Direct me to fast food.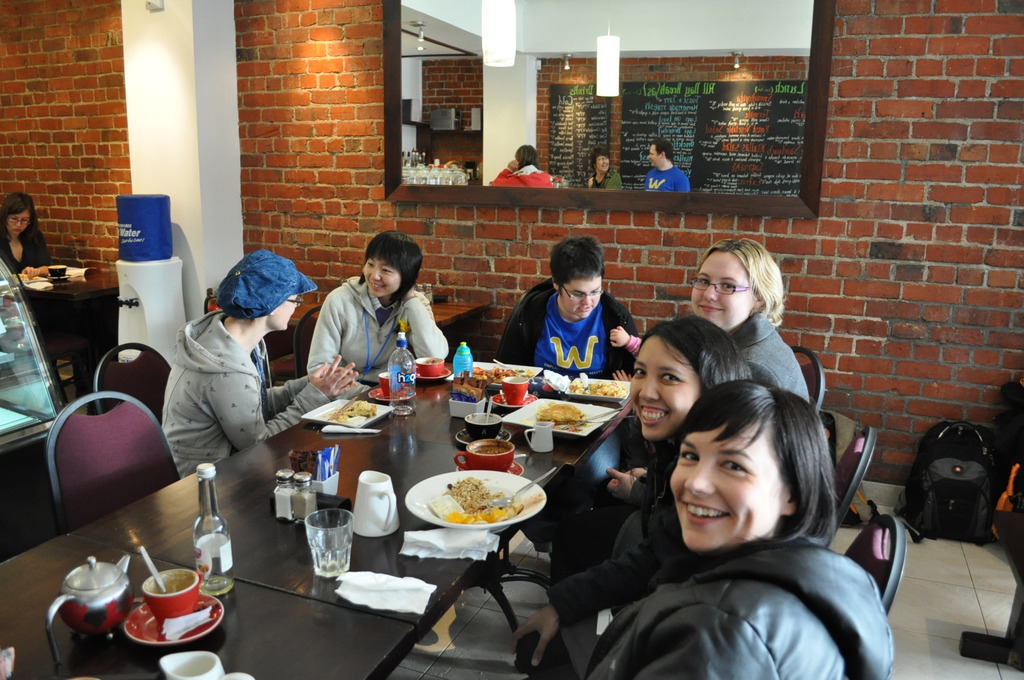
Direction: 422/480/535/539.
